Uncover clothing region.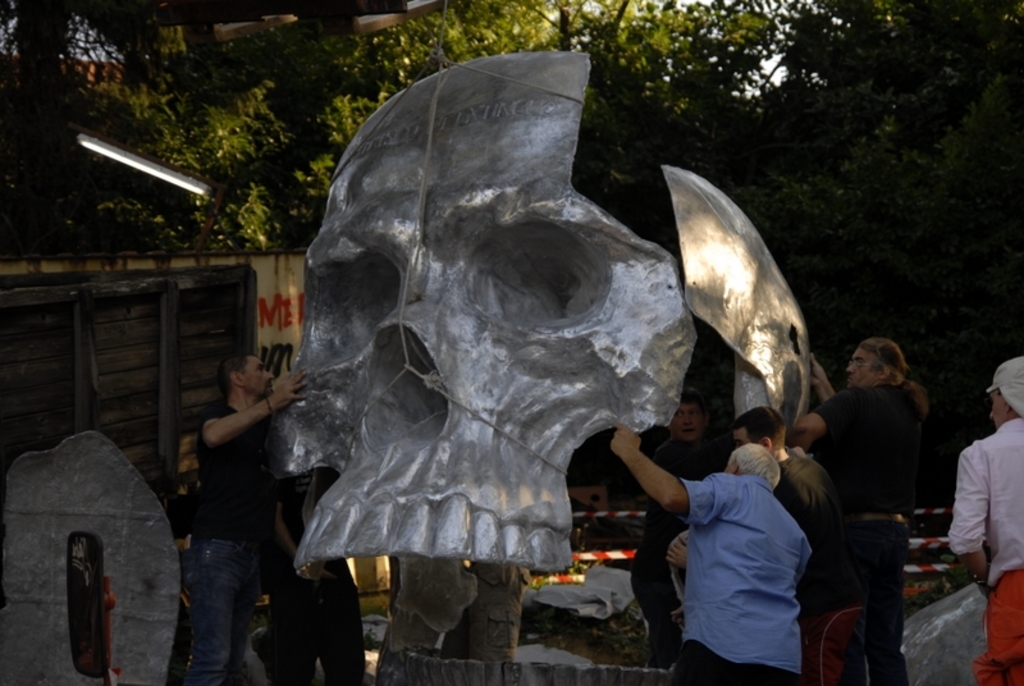
Uncovered: 669/468/817/685.
